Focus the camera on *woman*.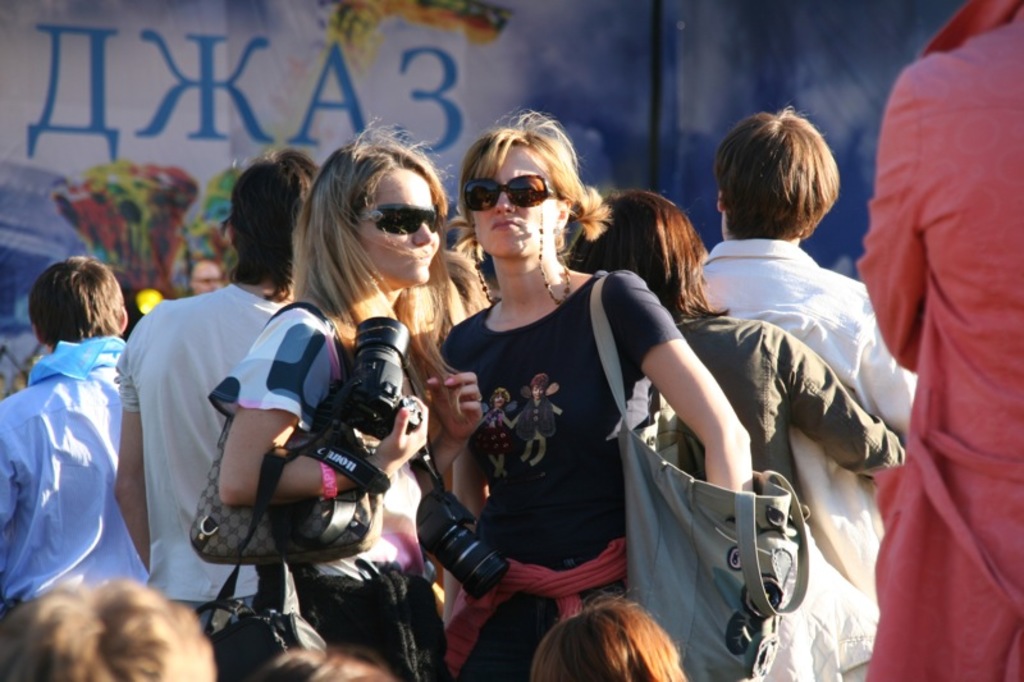
Focus region: <box>564,187,906,514</box>.
